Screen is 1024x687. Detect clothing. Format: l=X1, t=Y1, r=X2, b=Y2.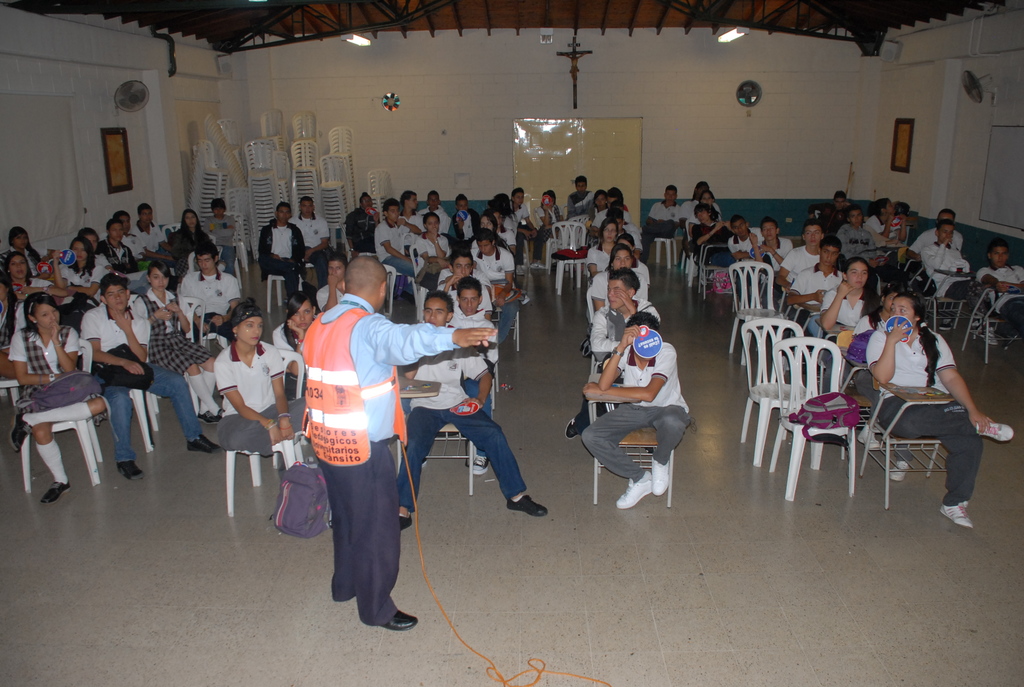
l=131, t=285, r=186, b=325.
